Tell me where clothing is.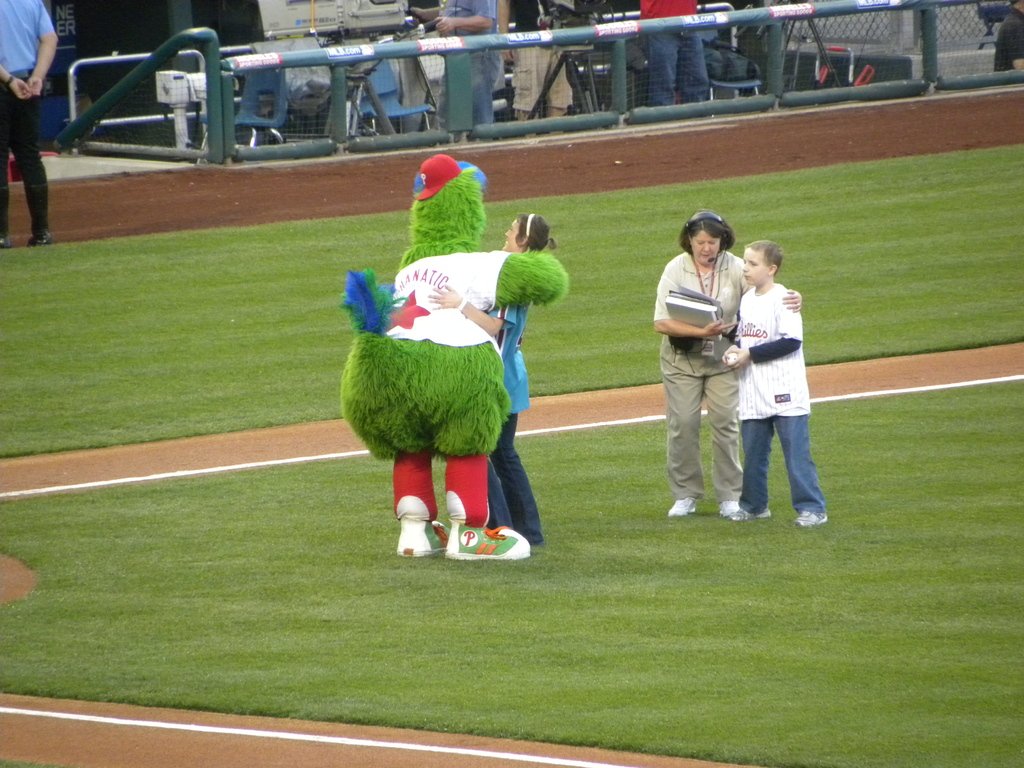
clothing is at Rect(431, 0, 500, 122).
